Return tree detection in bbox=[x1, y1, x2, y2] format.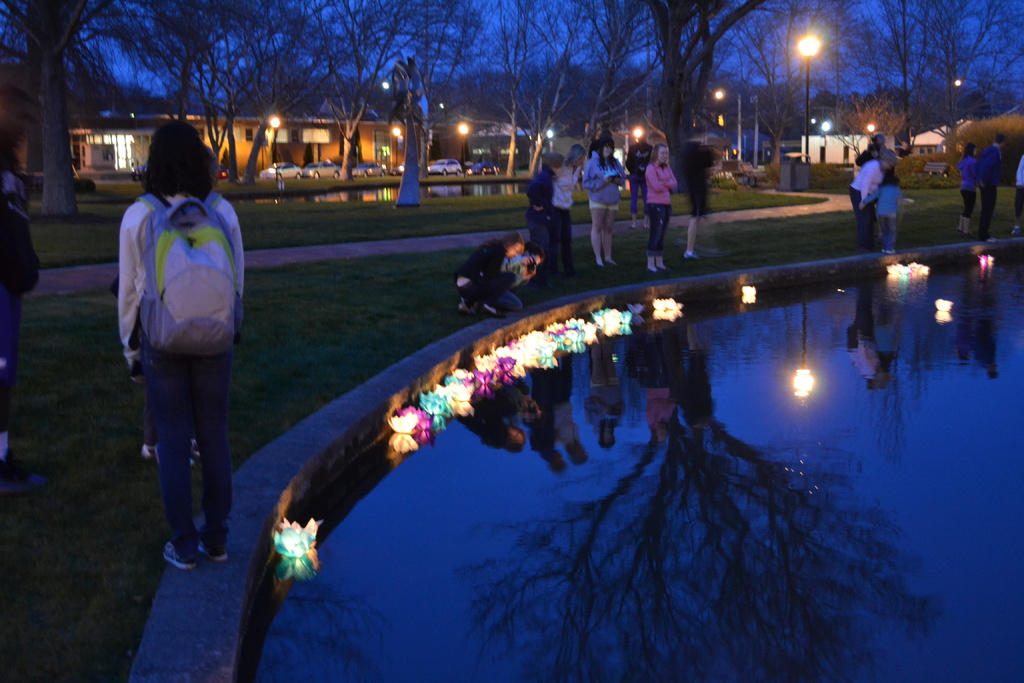
bbox=[820, 0, 900, 94].
